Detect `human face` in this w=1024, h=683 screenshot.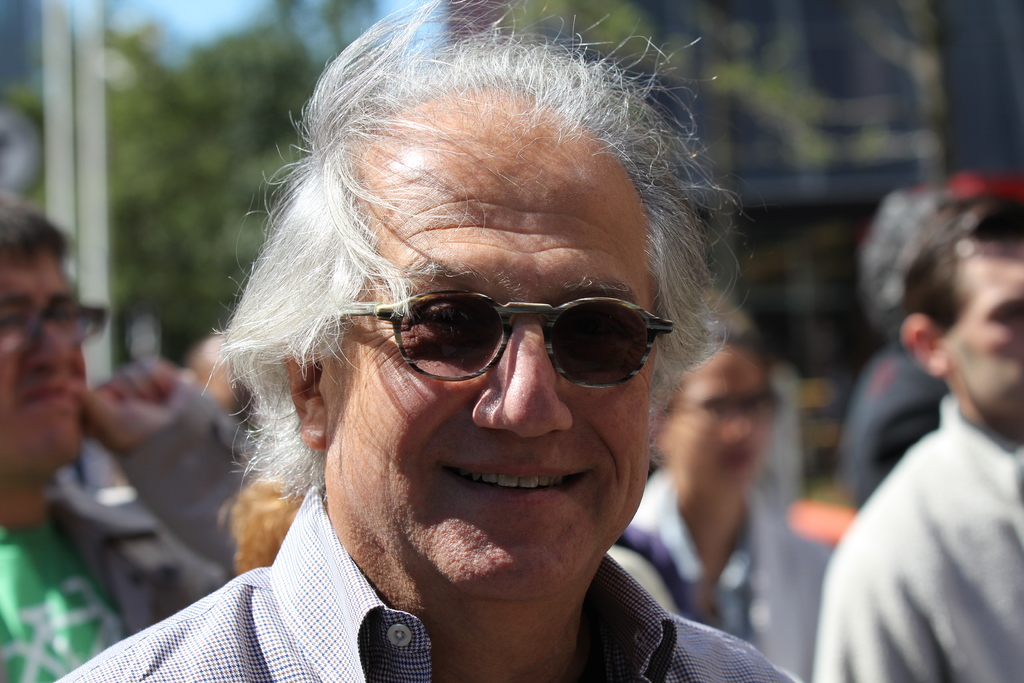
Detection: [666, 345, 767, 479].
